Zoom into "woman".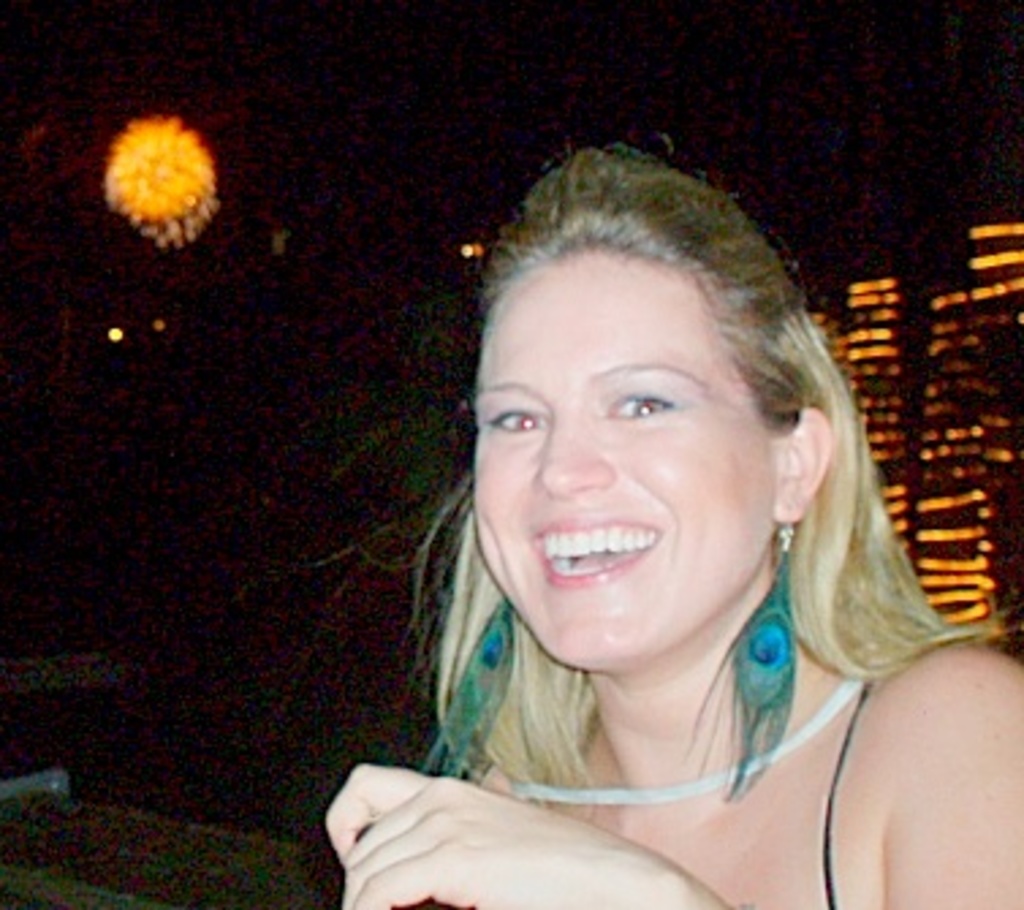
Zoom target: <region>334, 139, 1021, 907</region>.
